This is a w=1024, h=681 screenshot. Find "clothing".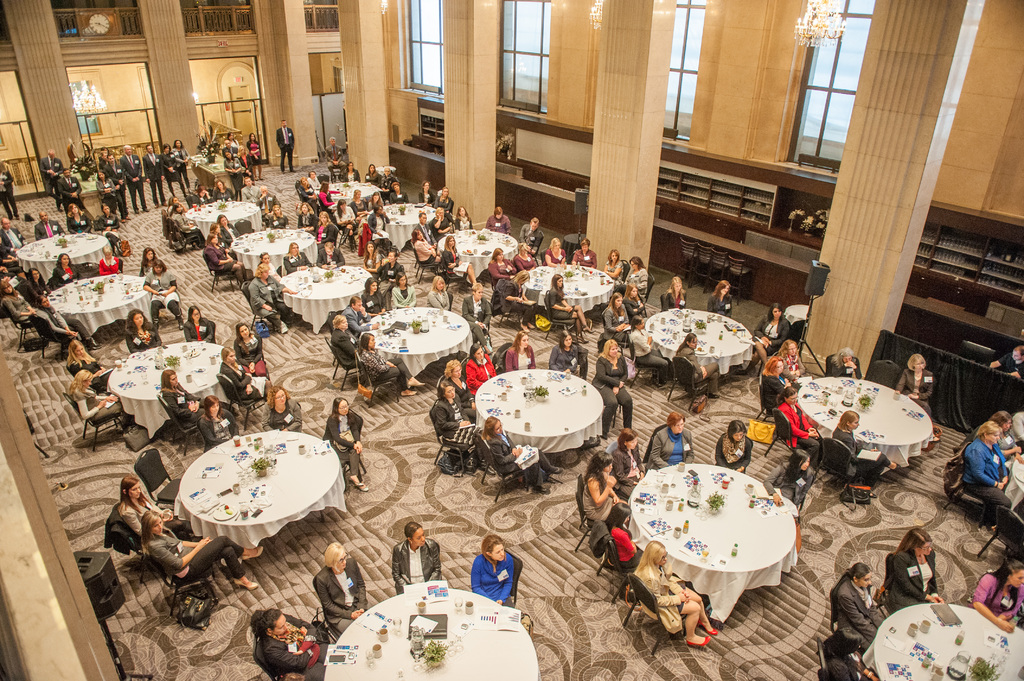
Bounding box: <bbox>252, 191, 281, 219</bbox>.
